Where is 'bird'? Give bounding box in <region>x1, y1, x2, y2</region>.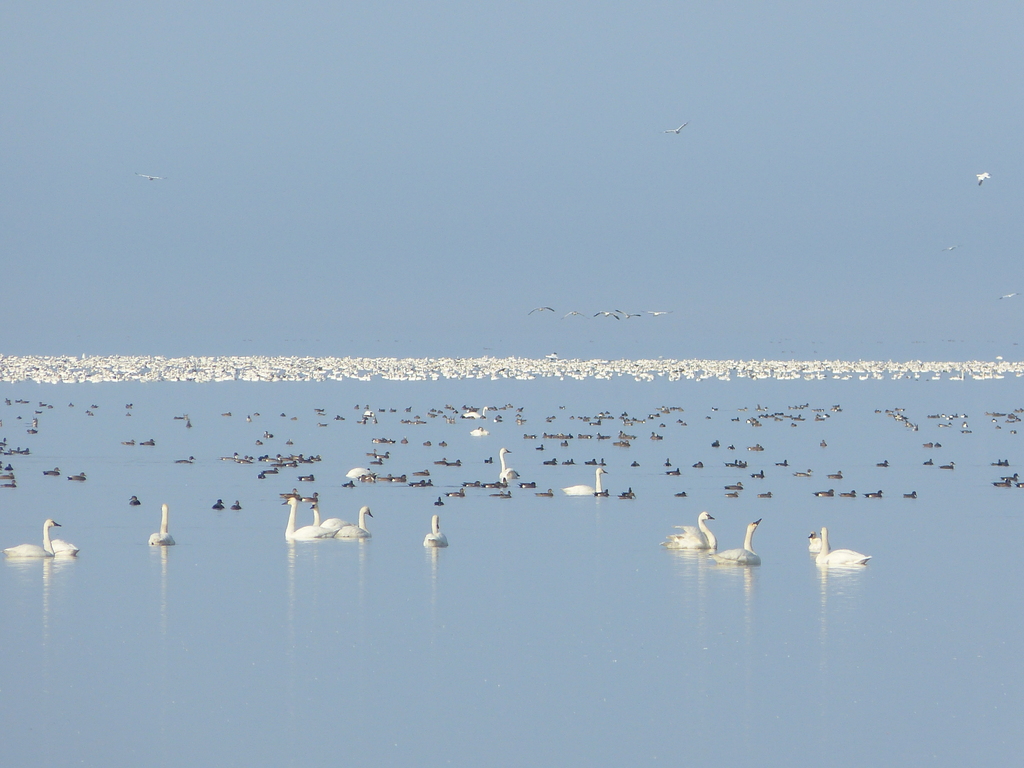
<region>710, 404, 716, 412</region>.
